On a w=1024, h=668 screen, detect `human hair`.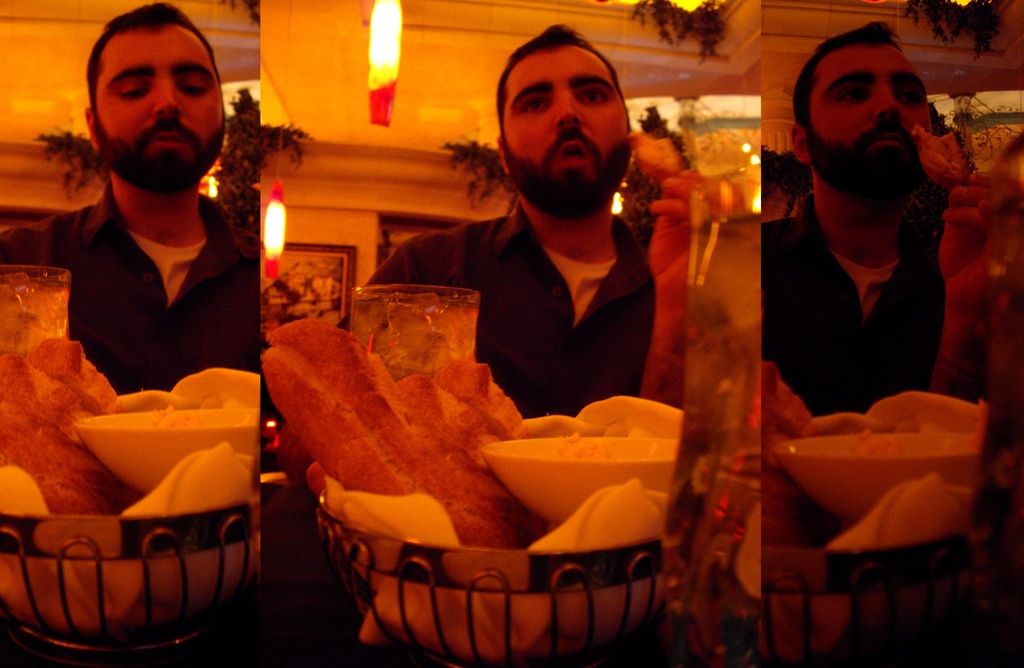
Rect(787, 21, 908, 127).
